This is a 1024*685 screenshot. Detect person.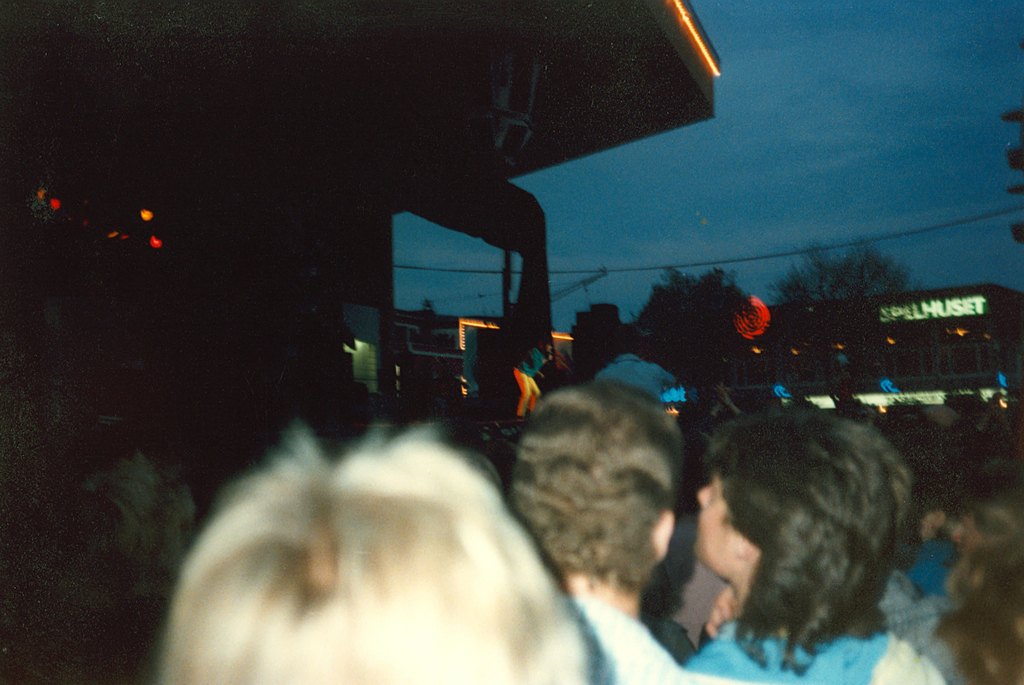
[159, 424, 589, 684].
